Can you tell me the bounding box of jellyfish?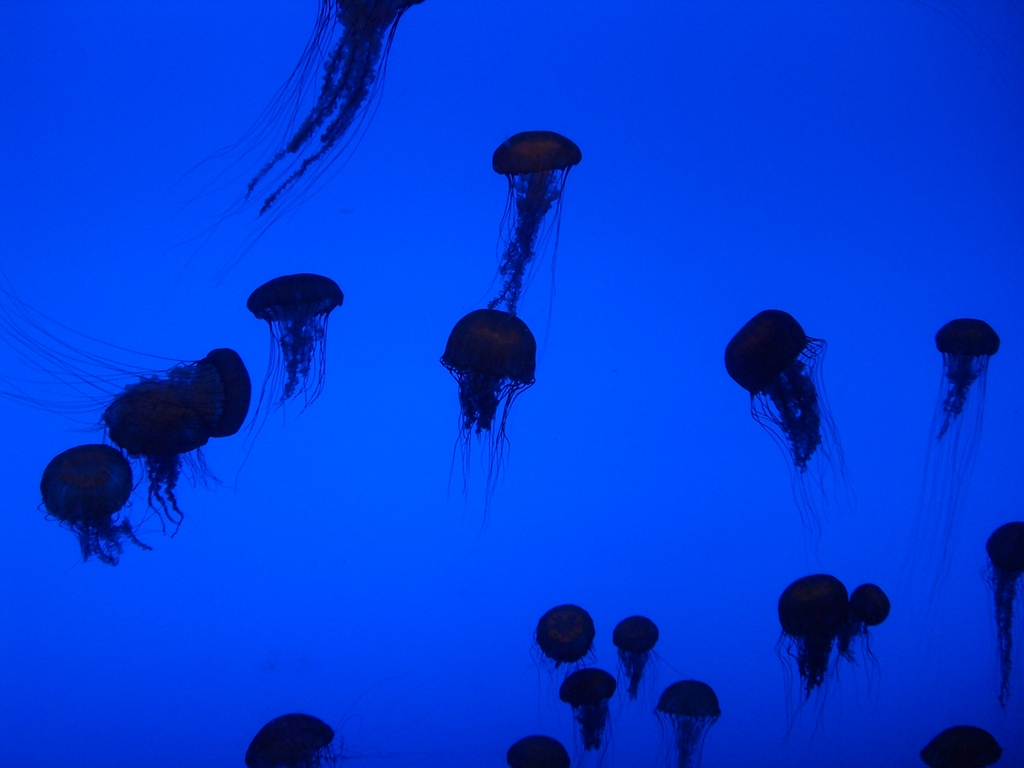
box=[812, 584, 891, 749].
